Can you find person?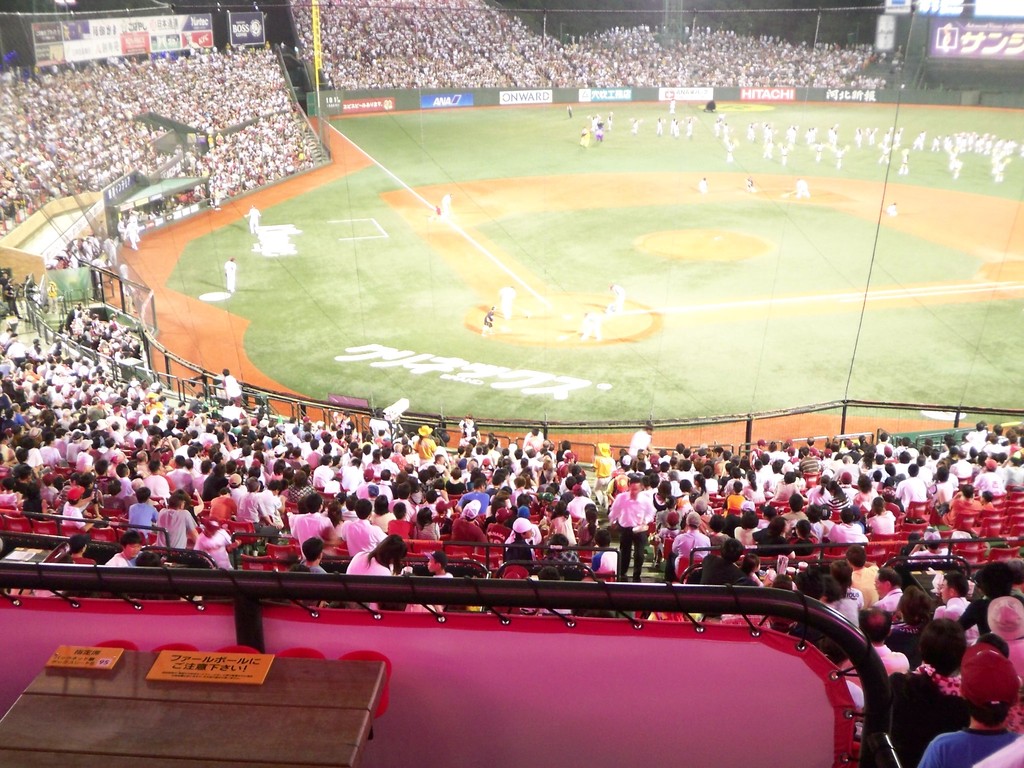
Yes, bounding box: {"left": 561, "top": 104, "right": 585, "bottom": 115}.
